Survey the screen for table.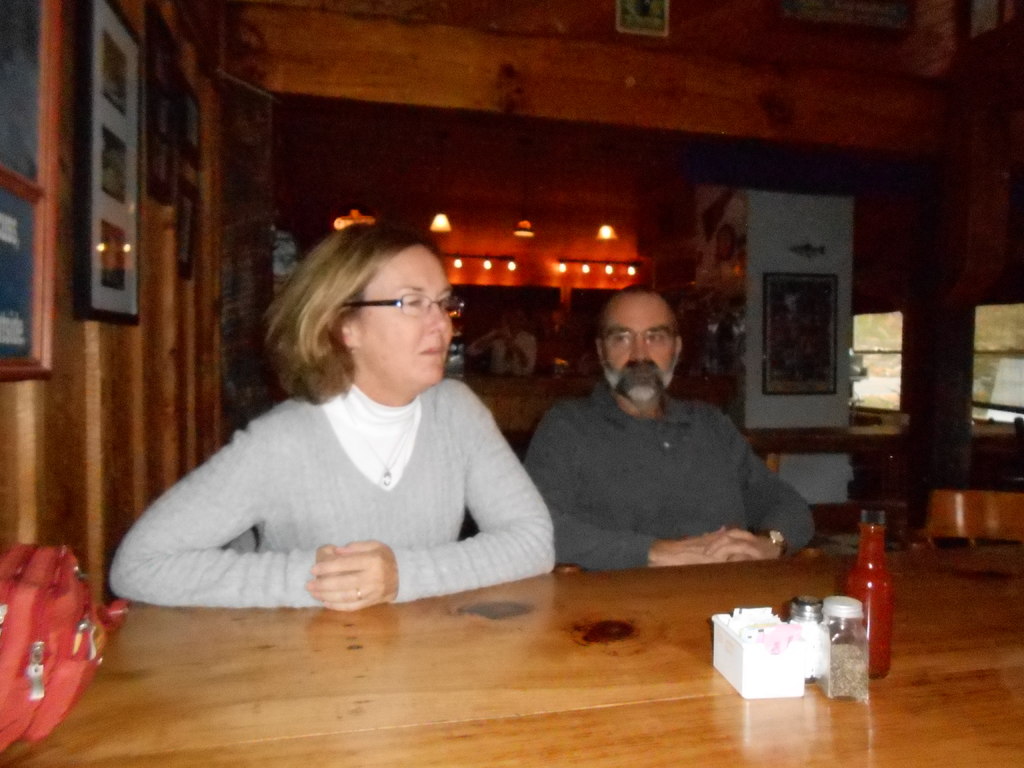
Survey found: bbox=(0, 535, 1023, 767).
